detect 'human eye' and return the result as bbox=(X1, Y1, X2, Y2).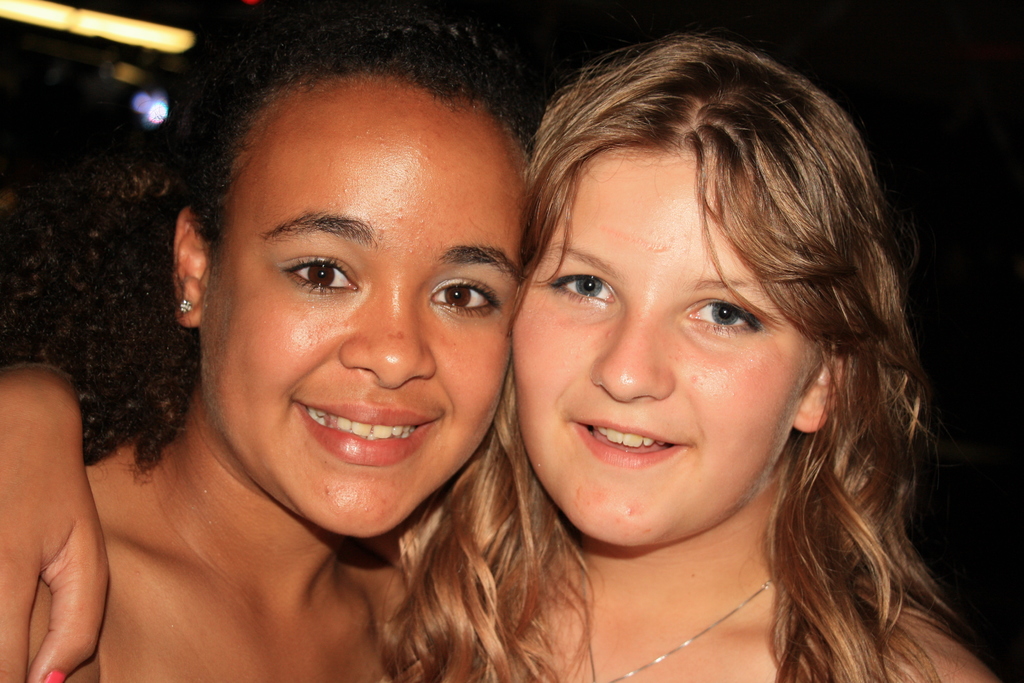
bbox=(428, 276, 500, 320).
